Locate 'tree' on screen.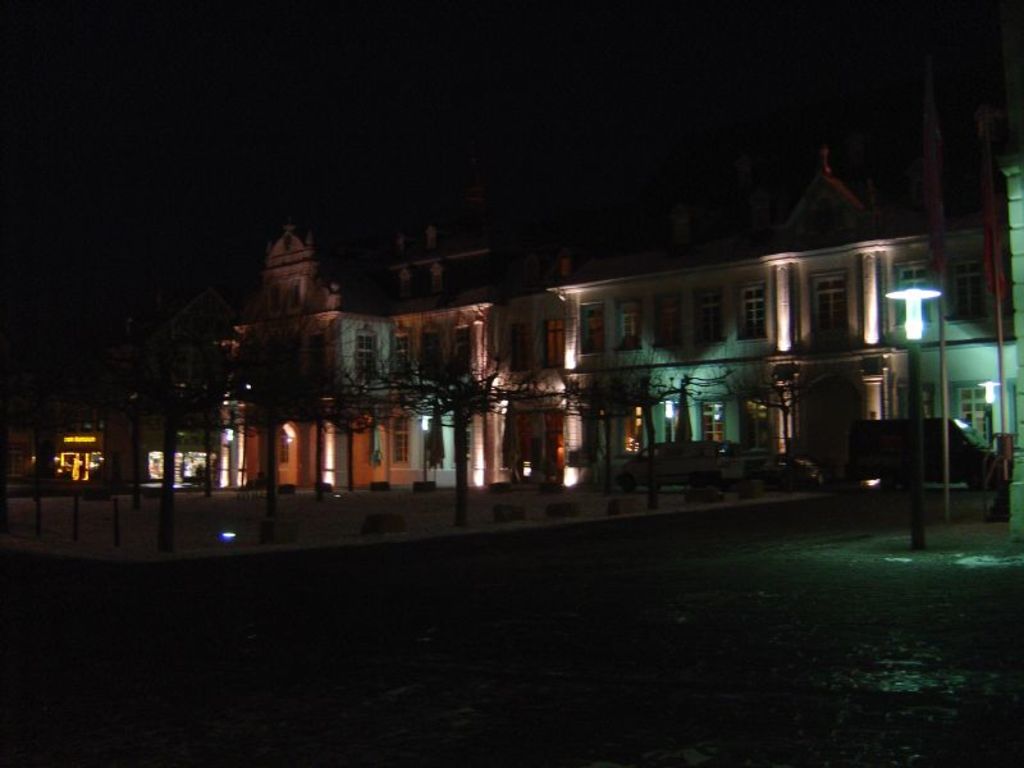
On screen at (700, 343, 831, 515).
